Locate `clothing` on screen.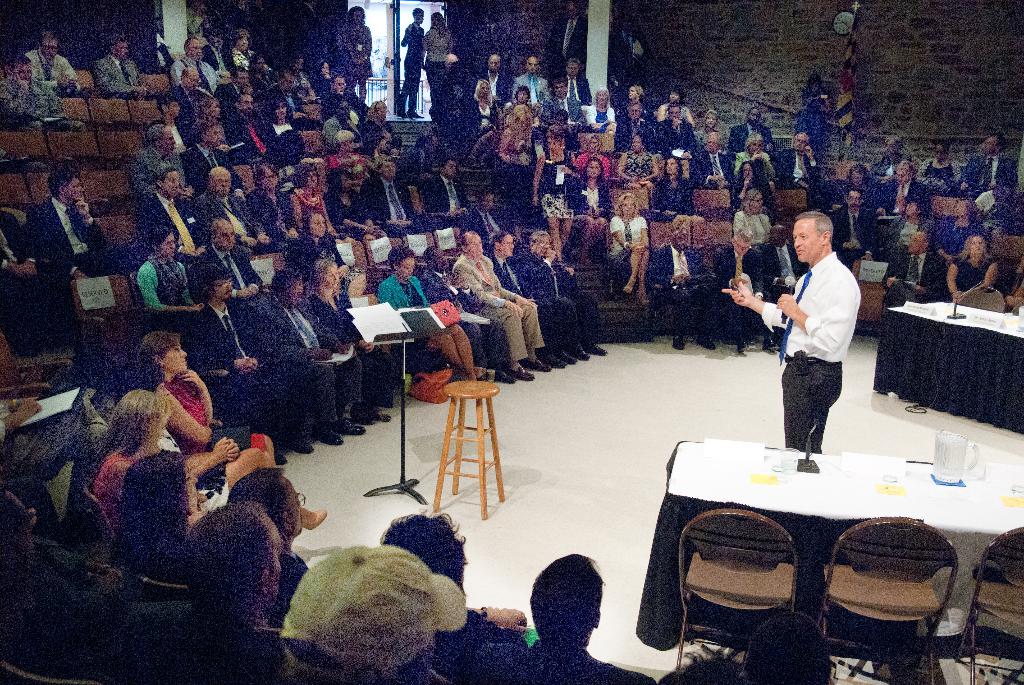
On screen at [x1=631, y1=104, x2=648, y2=145].
